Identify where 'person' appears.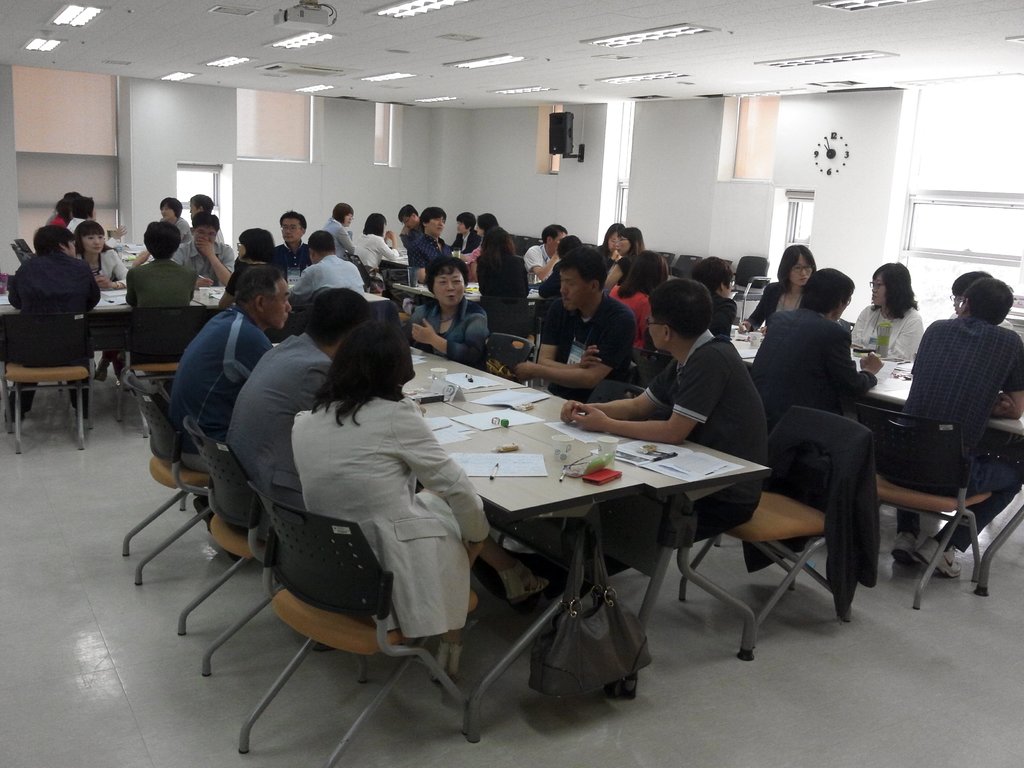
Appears at <bbox>289, 318, 588, 644</bbox>.
